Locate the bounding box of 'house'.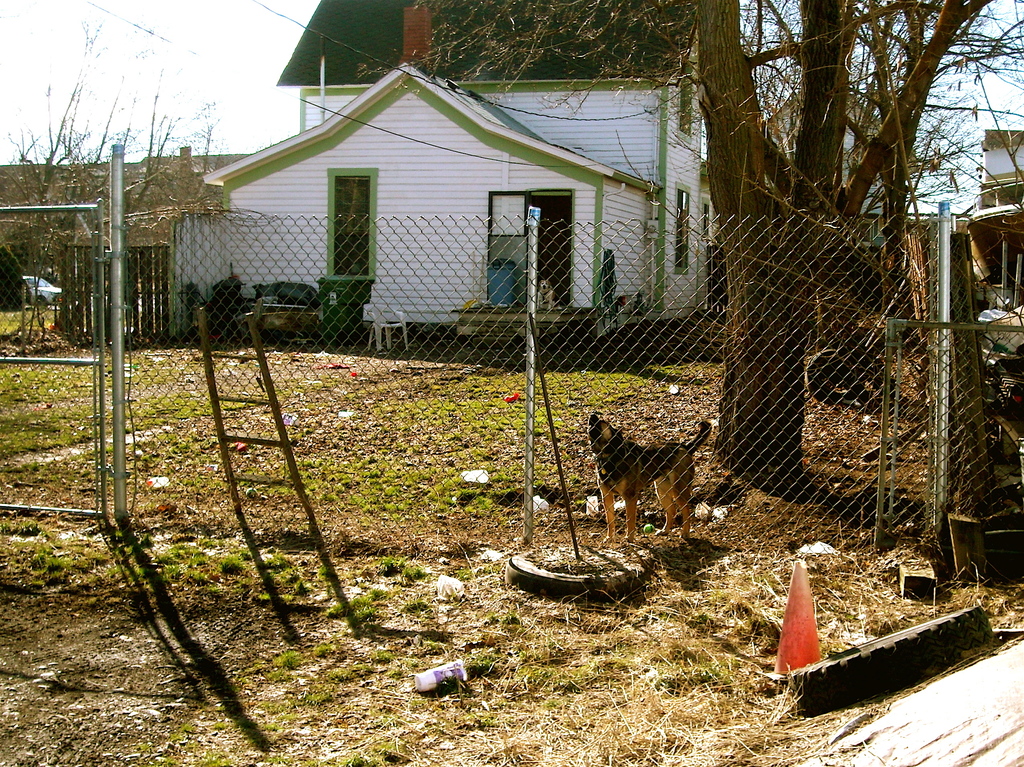
Bounding box: left=762, top=83, right=1023, bottom=207.
